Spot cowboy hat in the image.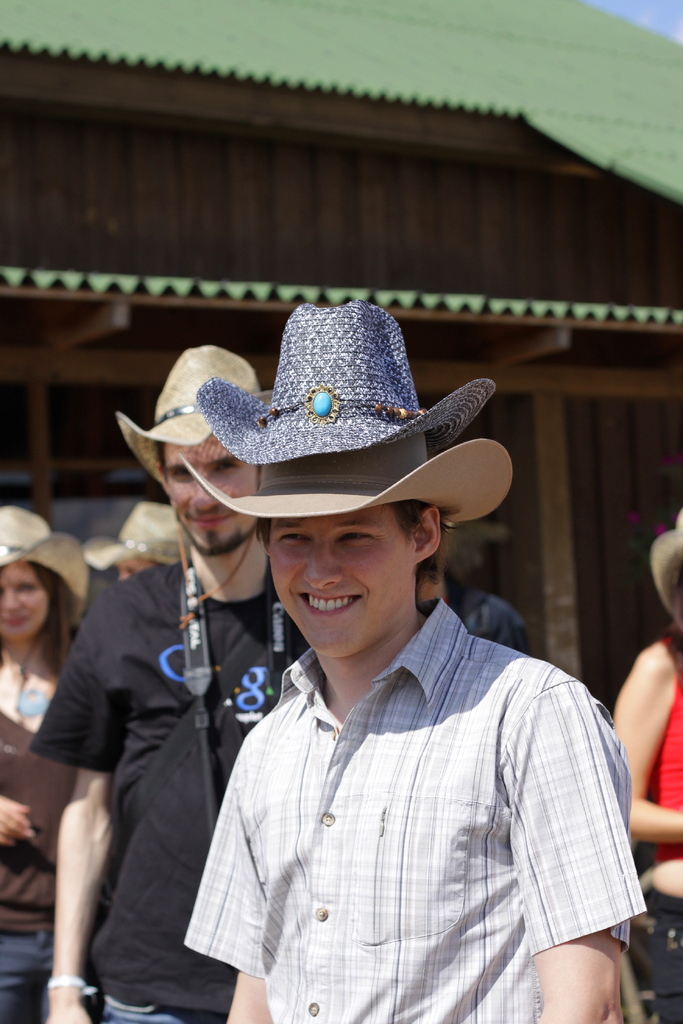
cowboy hat found at crop(90, 495, 186, 588).
